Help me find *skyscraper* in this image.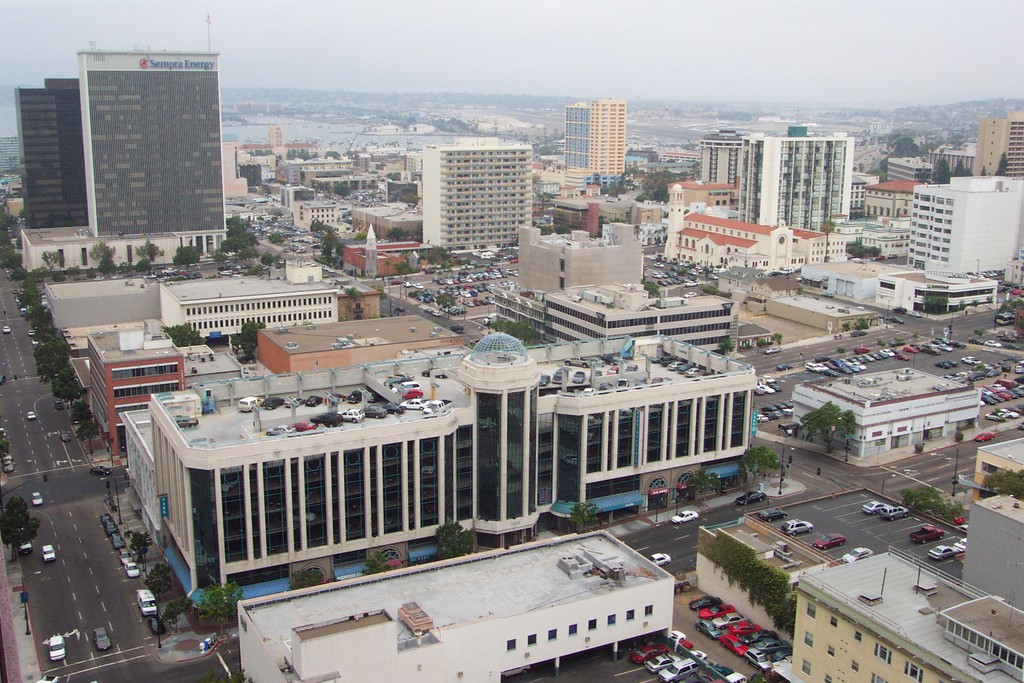
Found it: (12, 75, 90, 226).
